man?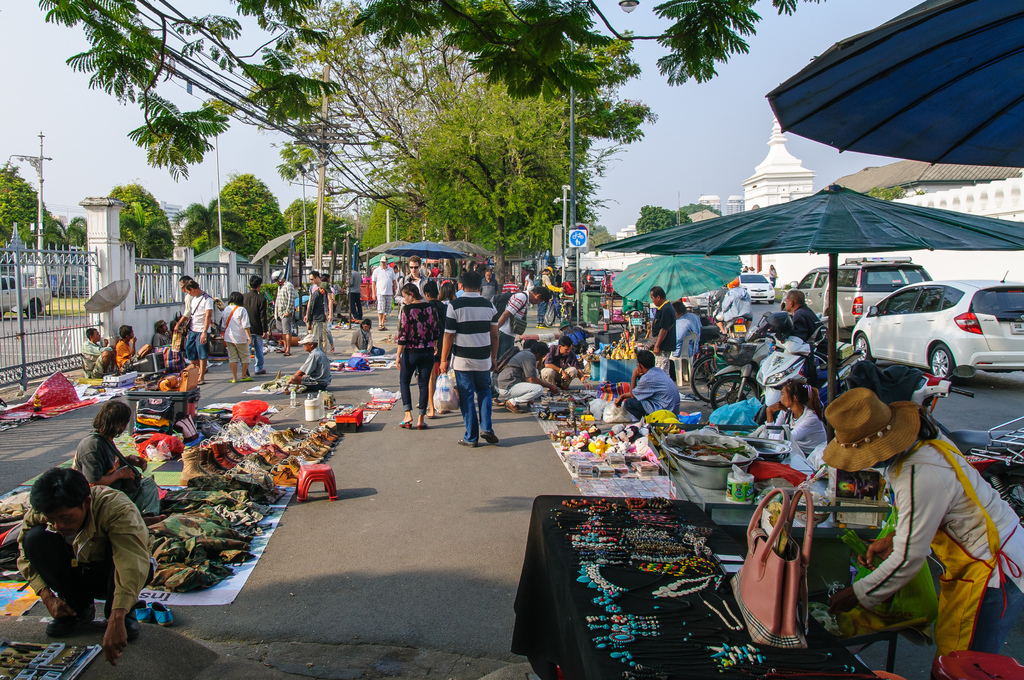
bbox=[266, 268, 295, 355]
